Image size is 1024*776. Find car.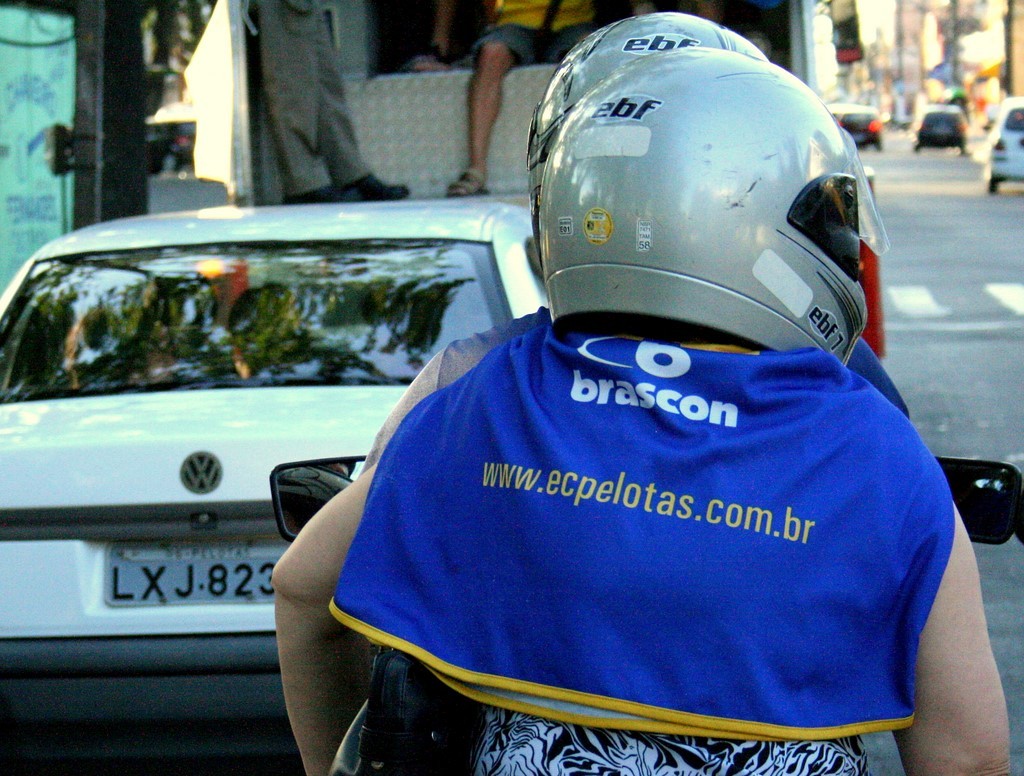
<box>841,110,884,148</box>.
